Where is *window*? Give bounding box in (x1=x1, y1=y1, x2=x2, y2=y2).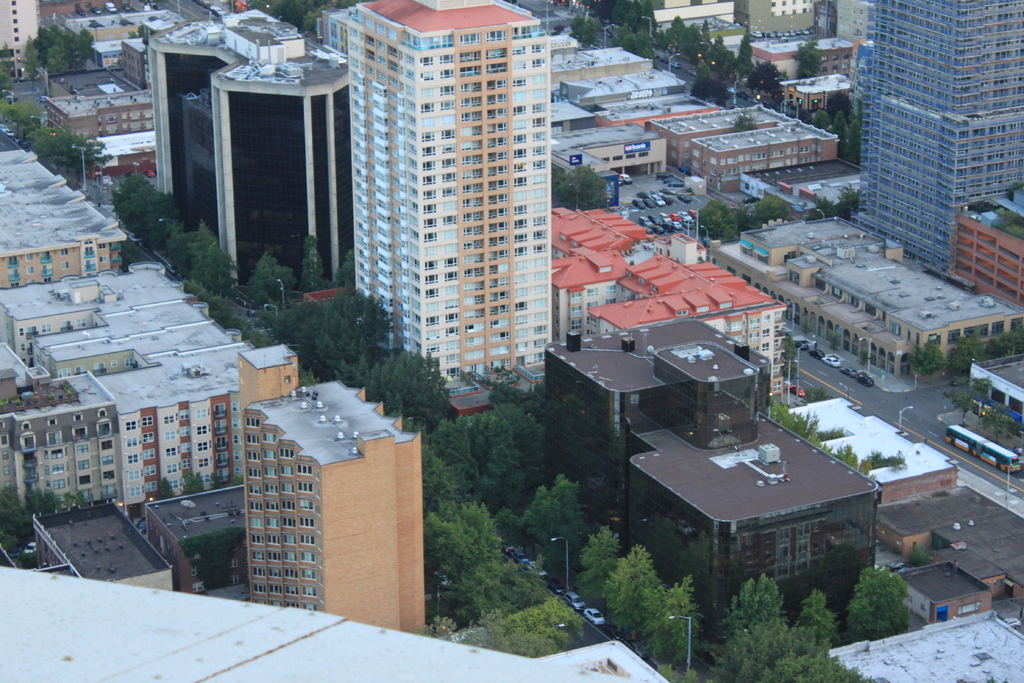
(x1=424, y1=247, x2=436, y2=256).
